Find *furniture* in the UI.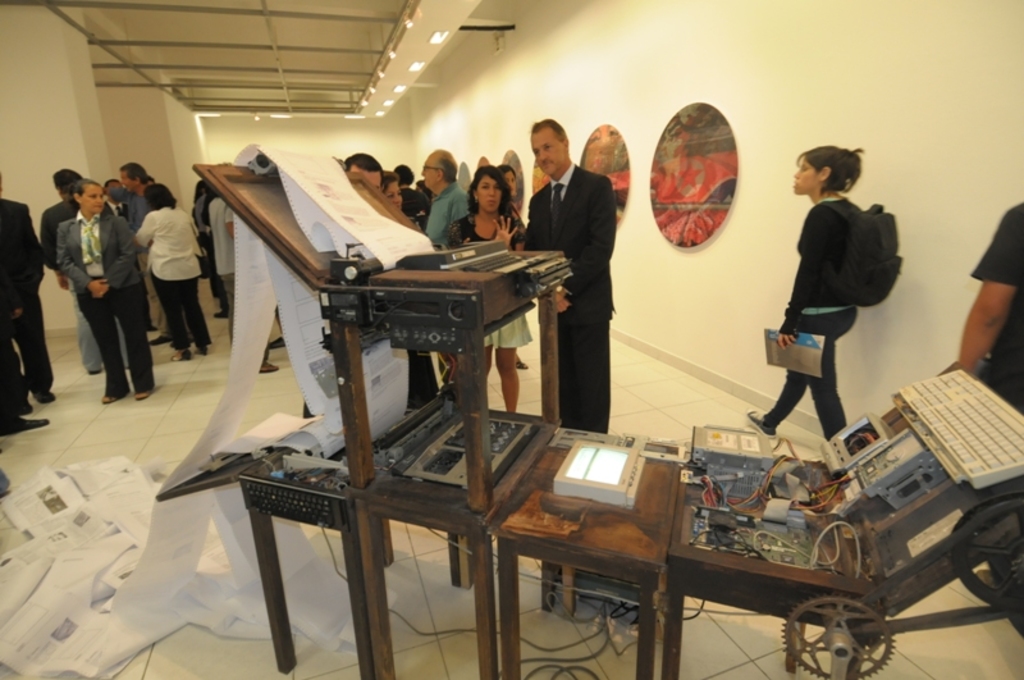
UI element at box=[352, 409, 562, 679].
